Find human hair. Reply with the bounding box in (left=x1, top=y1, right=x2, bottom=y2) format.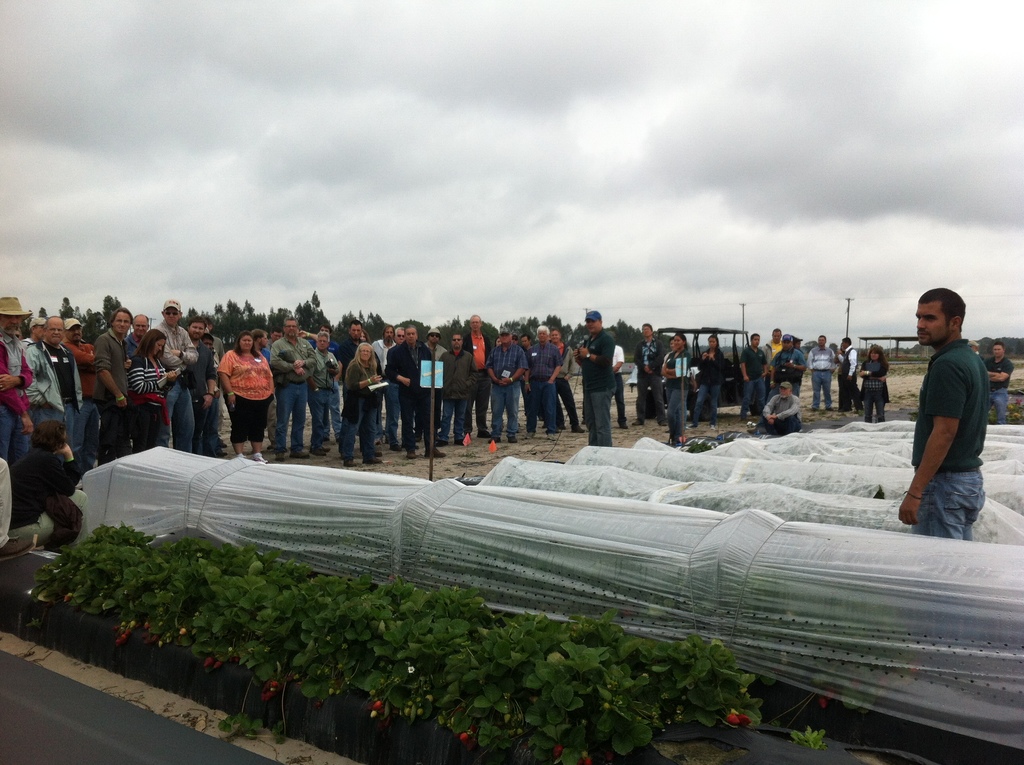
(left=112, top=302, right=132, bottom=335).
